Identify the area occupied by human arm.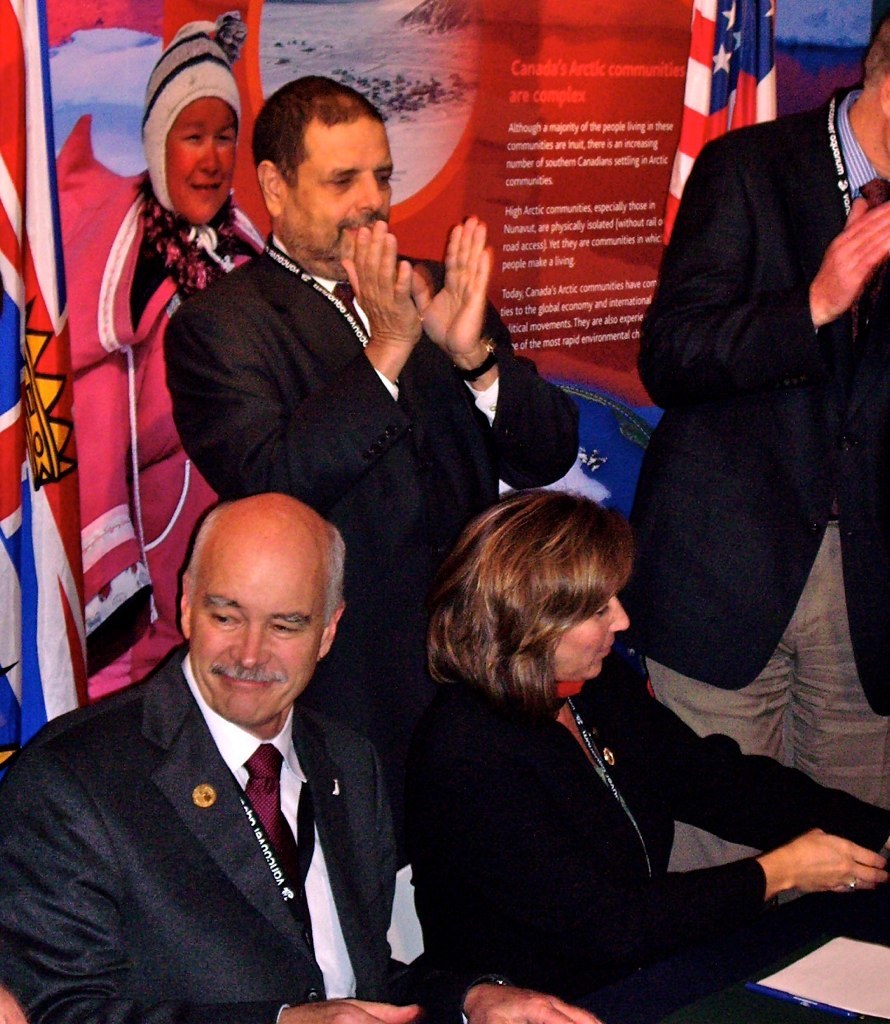
Area: l=0, t=759, r=420, b=1023.
